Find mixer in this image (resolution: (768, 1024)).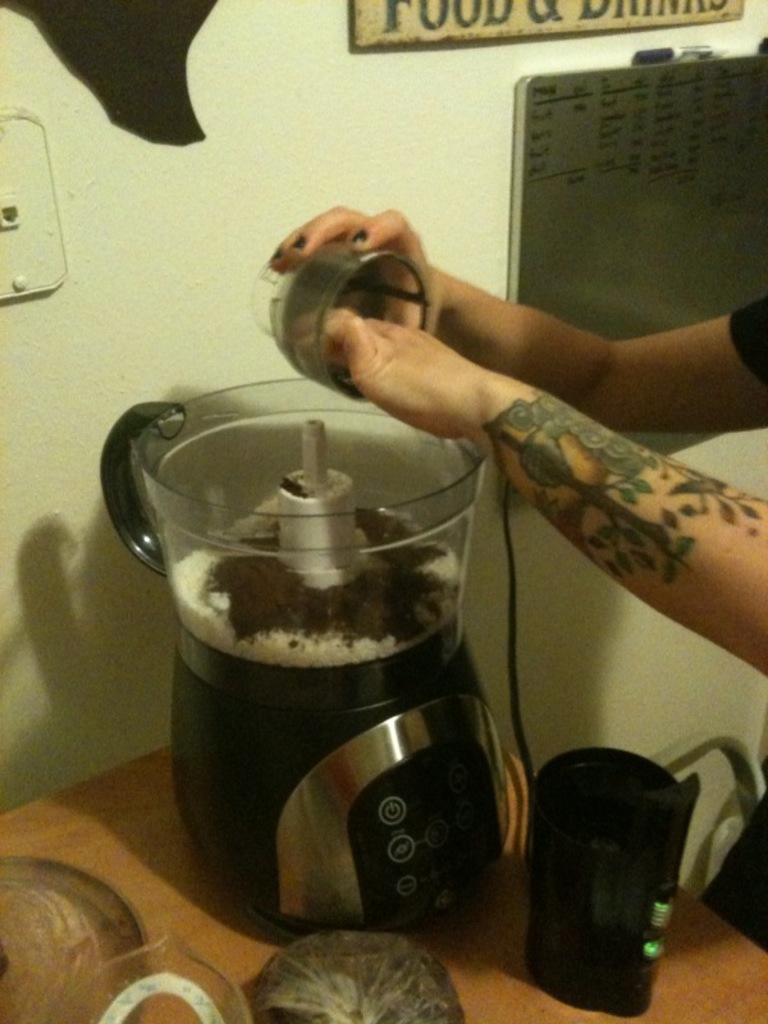
crop(134, 369, 577, 969).
